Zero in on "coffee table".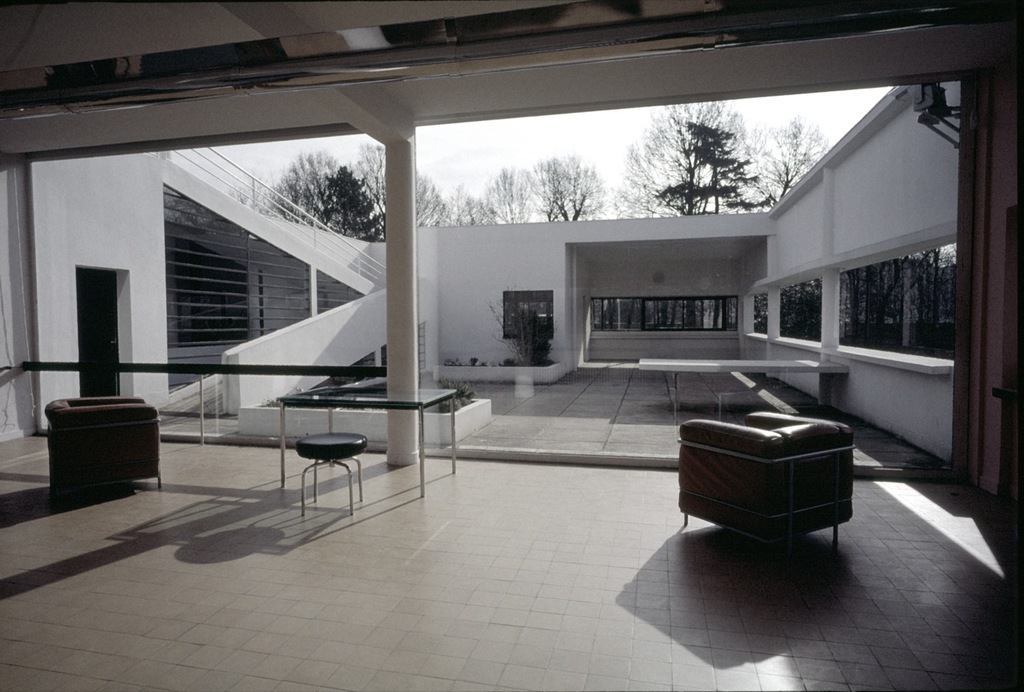
Zeroed in: {"x1": 278, "y1": 384, "x2": 454, "y2": 496}.
